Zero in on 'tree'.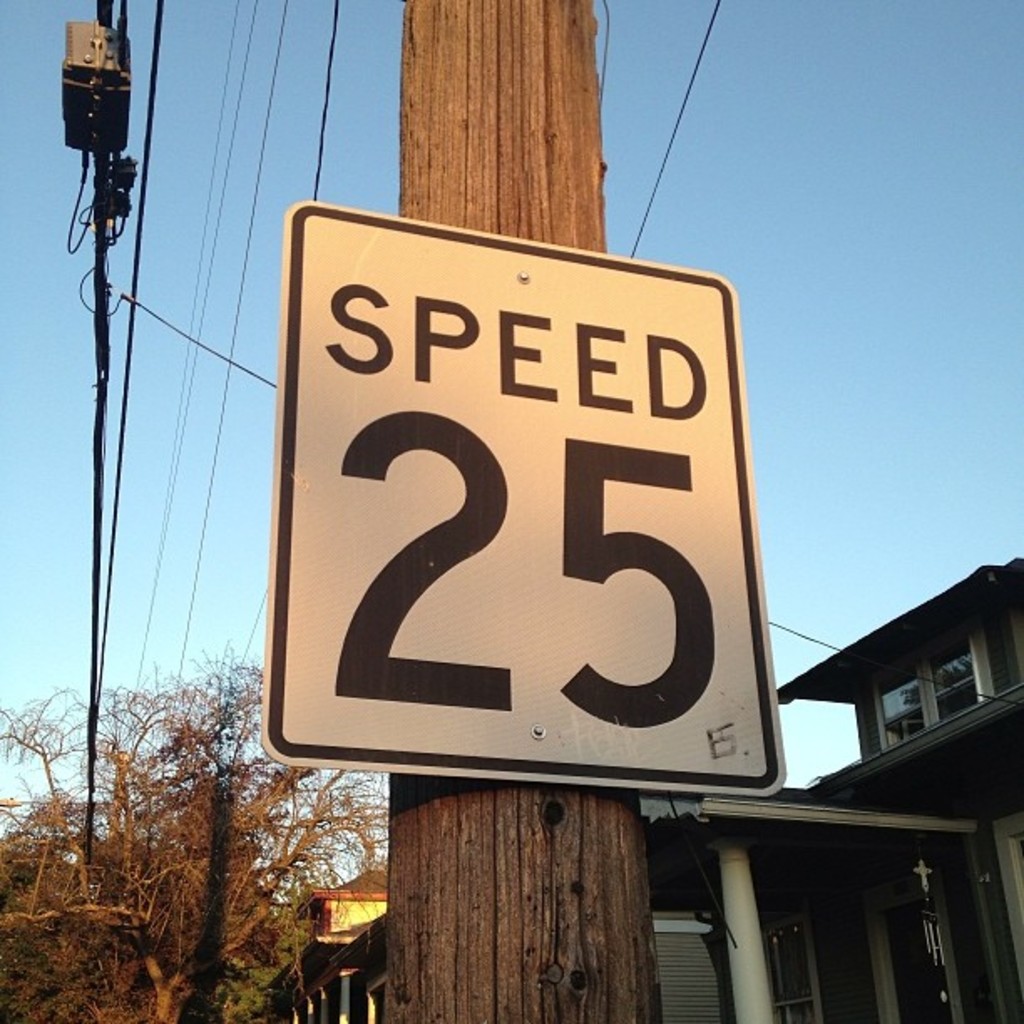
Zeroed in: box(94, 703, 353, 994).
